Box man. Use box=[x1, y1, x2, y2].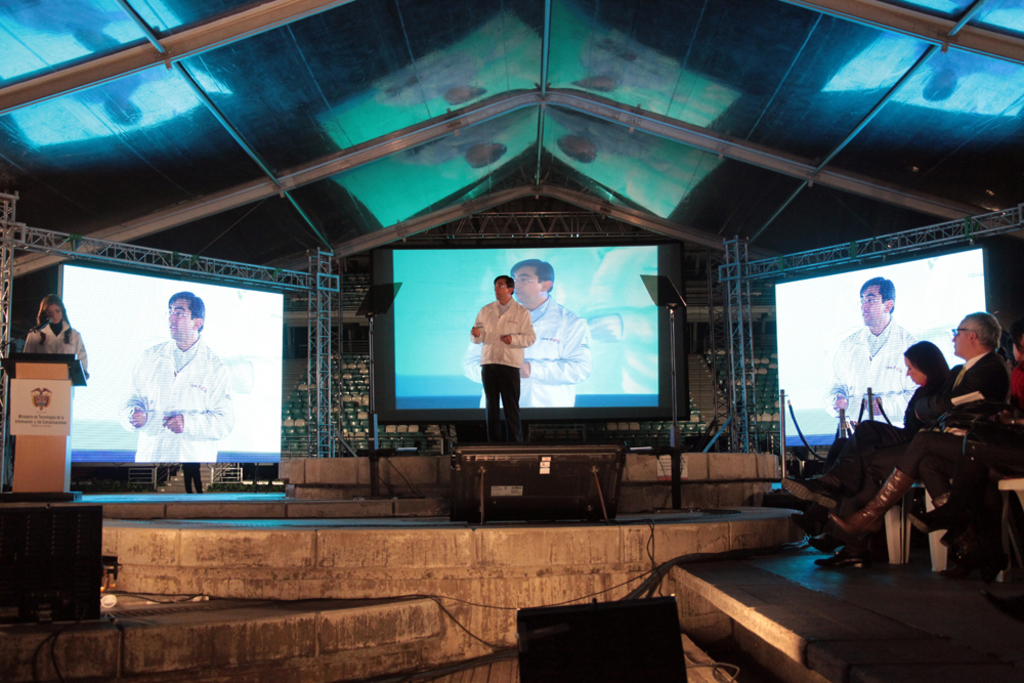
box=[778, 317, 1009, 570].
